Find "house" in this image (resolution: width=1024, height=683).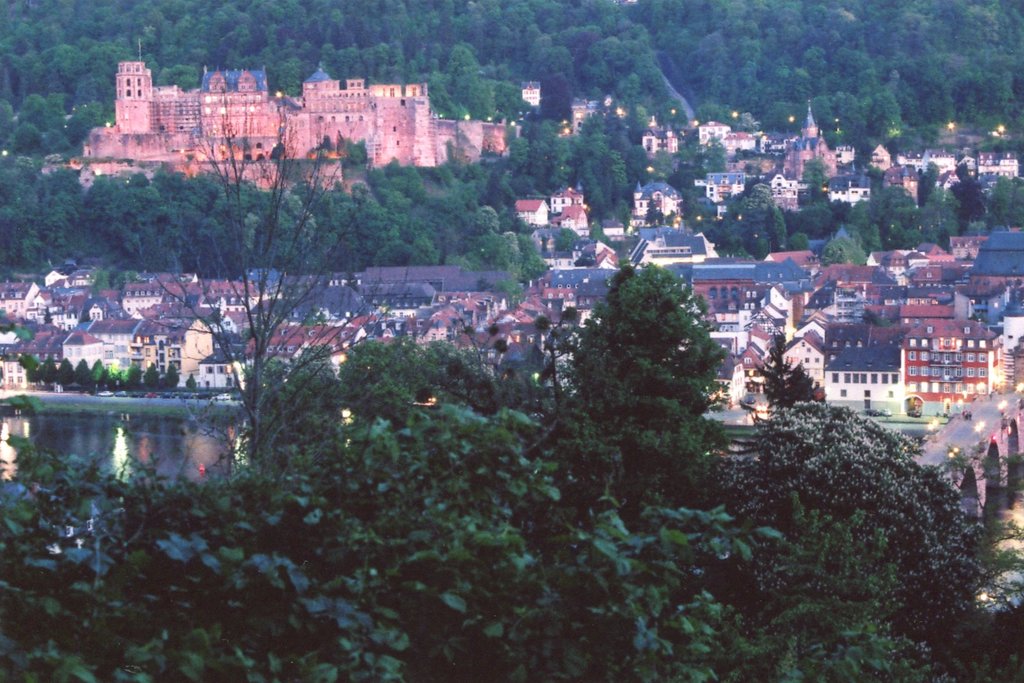
(865,238,911,273).
